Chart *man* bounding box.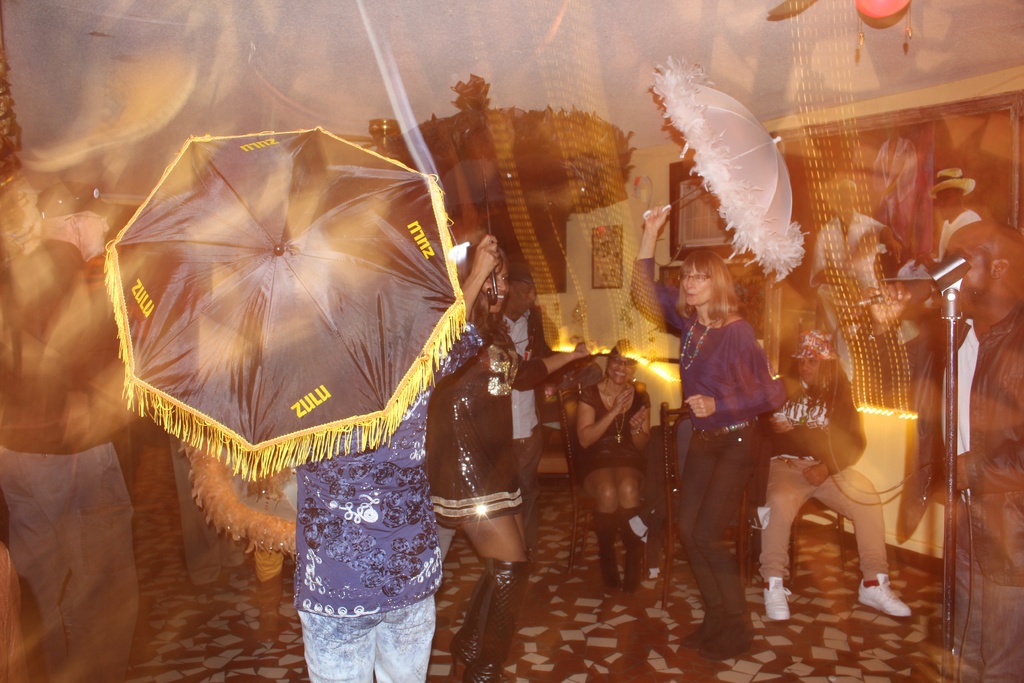
Charted: crop(0, 173, 135, 677).
